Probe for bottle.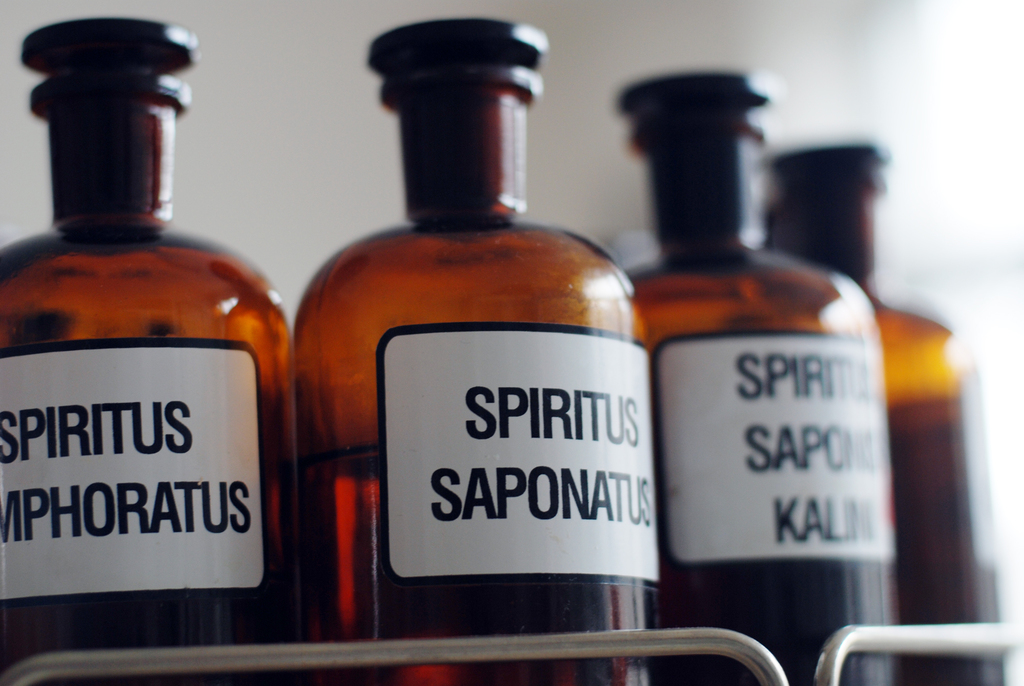
Probe result: box=[616, 53, 903, 685].
